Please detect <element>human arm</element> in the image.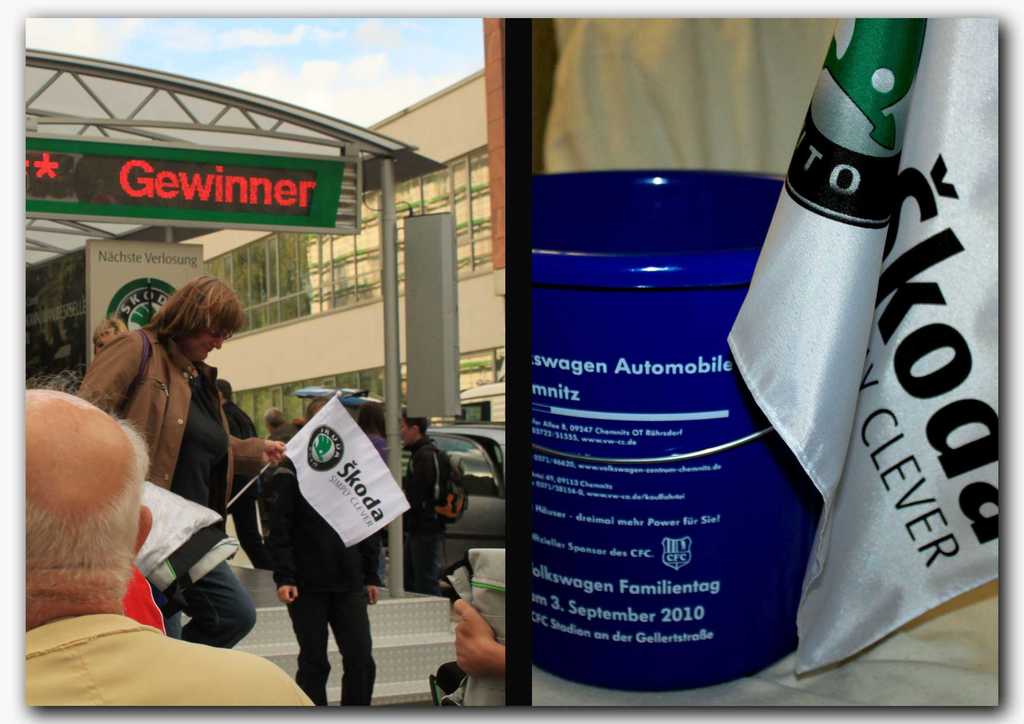
[413, 448, 441, 503].
